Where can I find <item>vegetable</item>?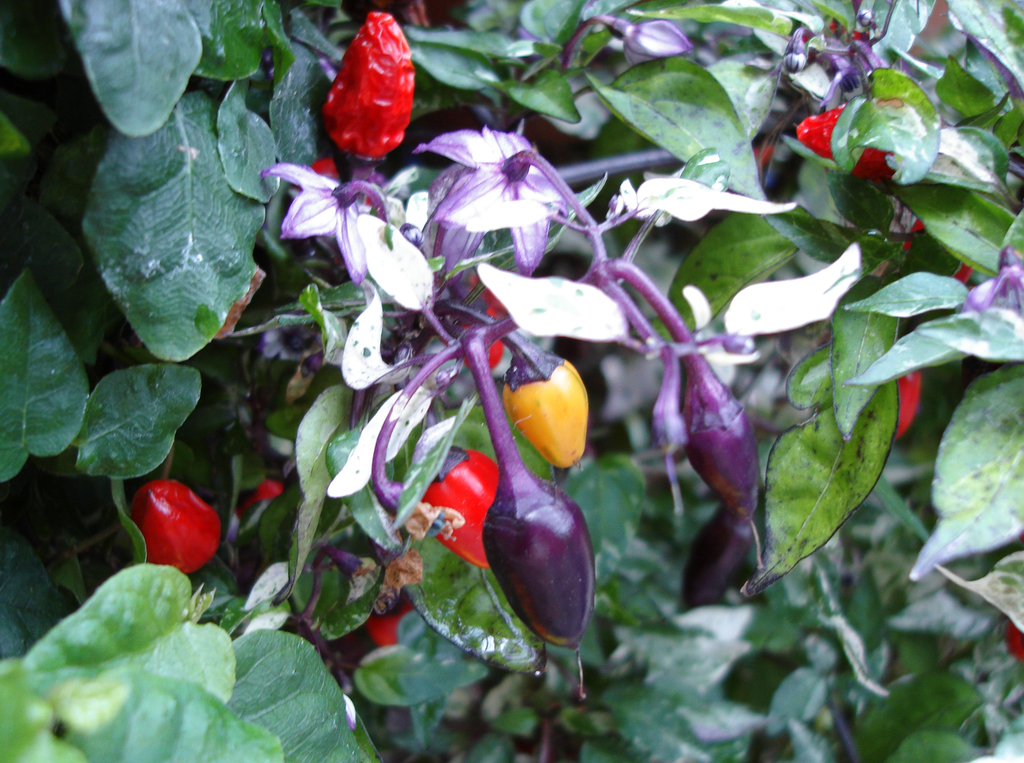
You can find it at rect(902, 218, 972, 284).
